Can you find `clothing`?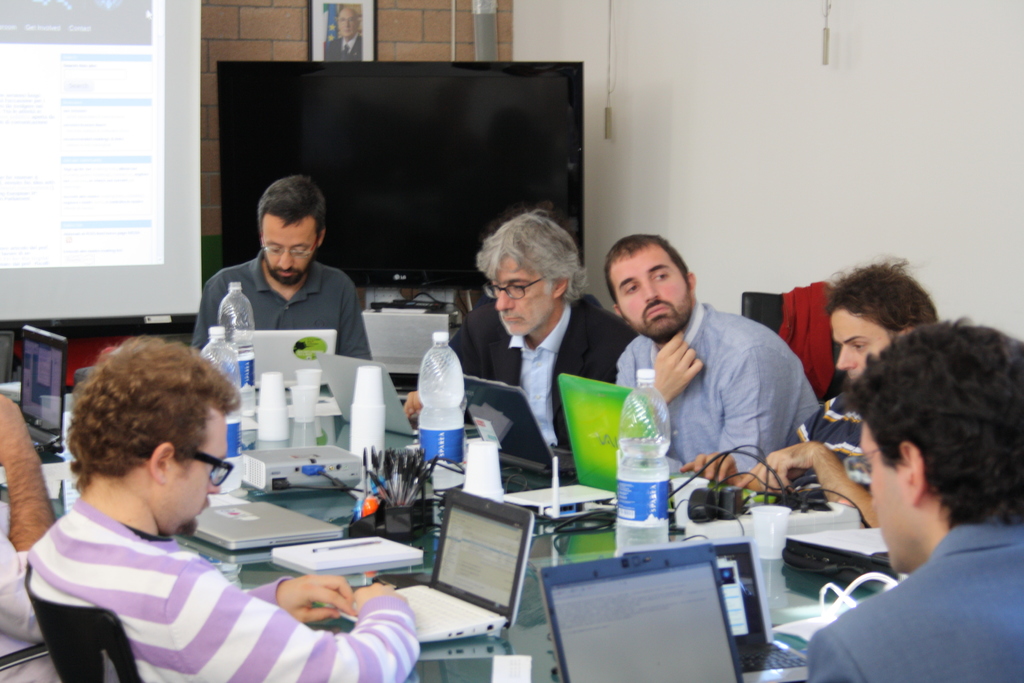
Yes, bounding box: region(442, 302, 640, 452).
